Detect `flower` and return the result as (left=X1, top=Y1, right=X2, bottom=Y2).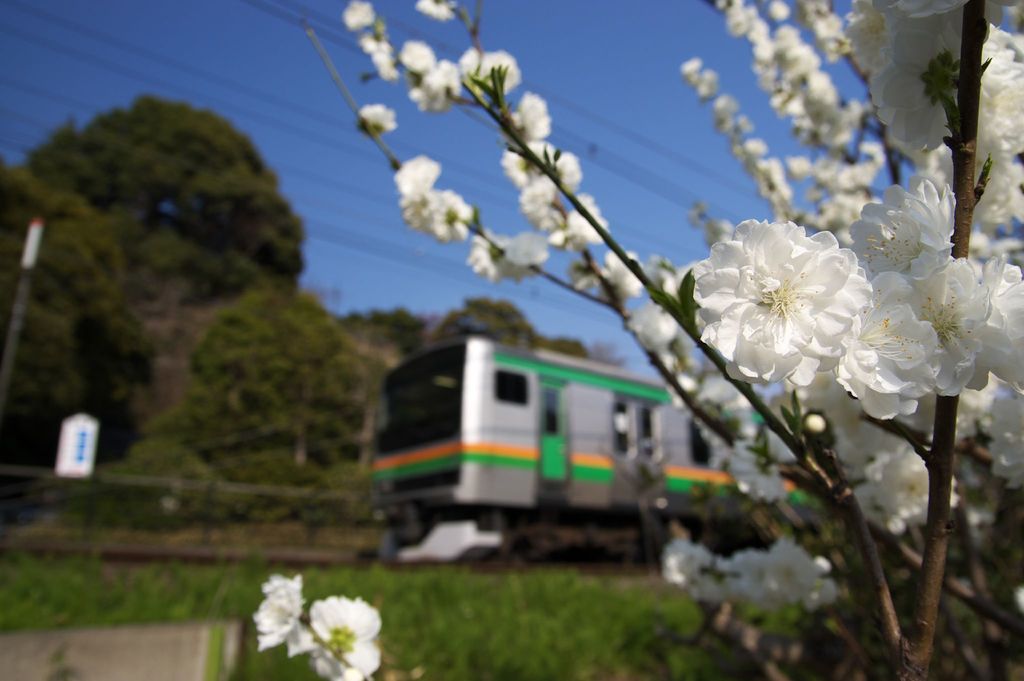
(left=309, top=597, right=384, bottom=680).
